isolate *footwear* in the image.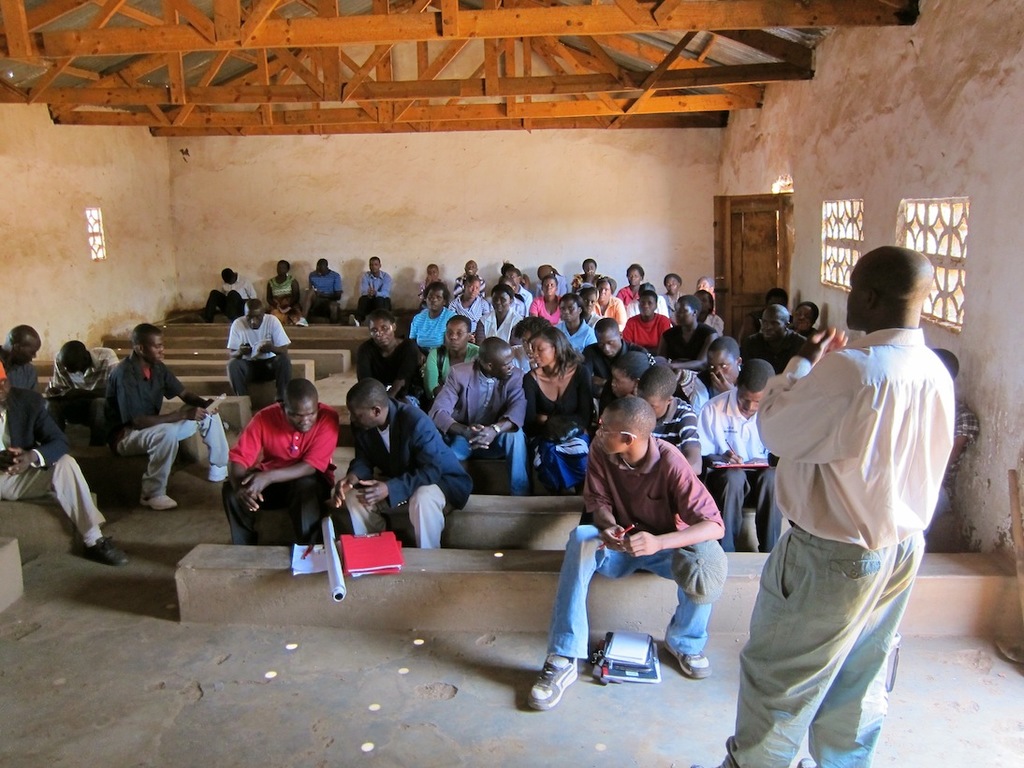
Isolated region: [198, 313, 210, 323].
